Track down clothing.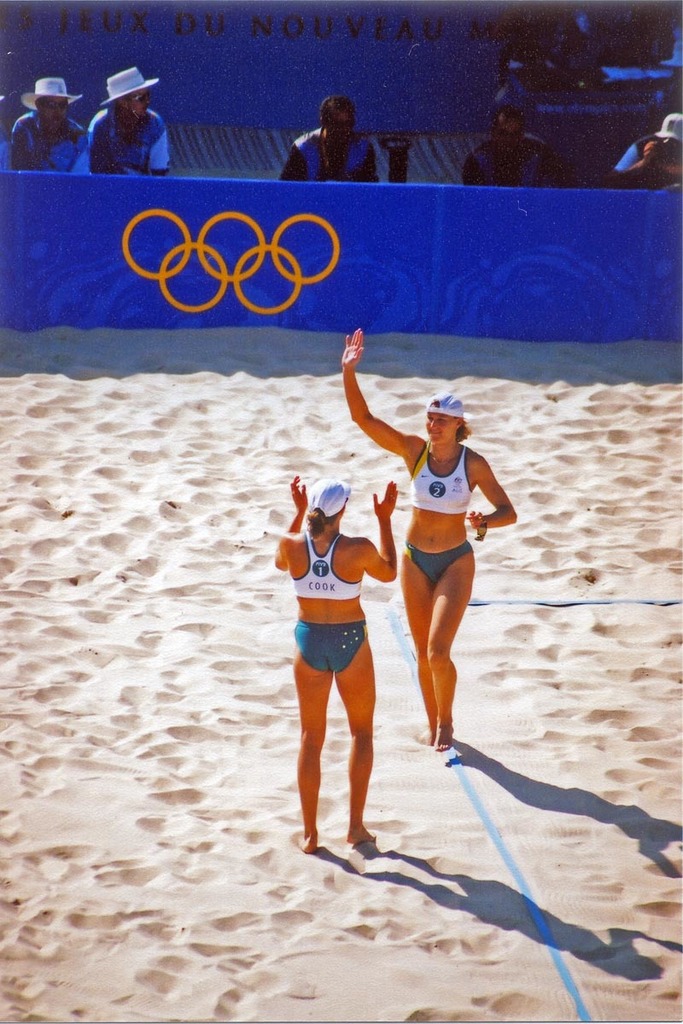
Tracked to box=[403, 441, 472, 579].
